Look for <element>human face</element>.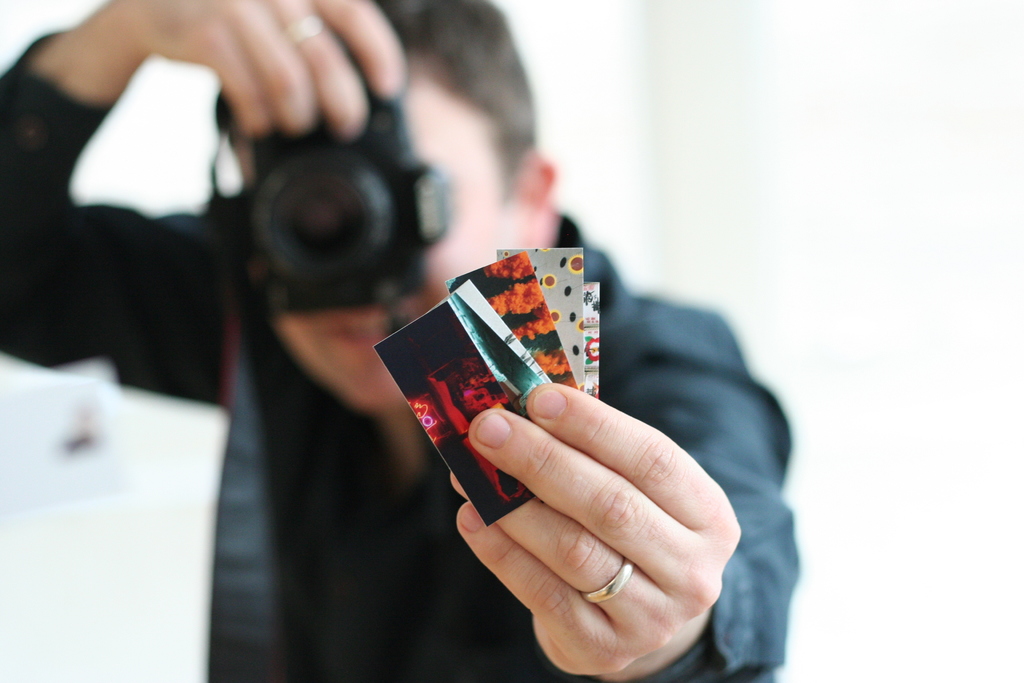
Found: crop(232, 47, 519, 403).
